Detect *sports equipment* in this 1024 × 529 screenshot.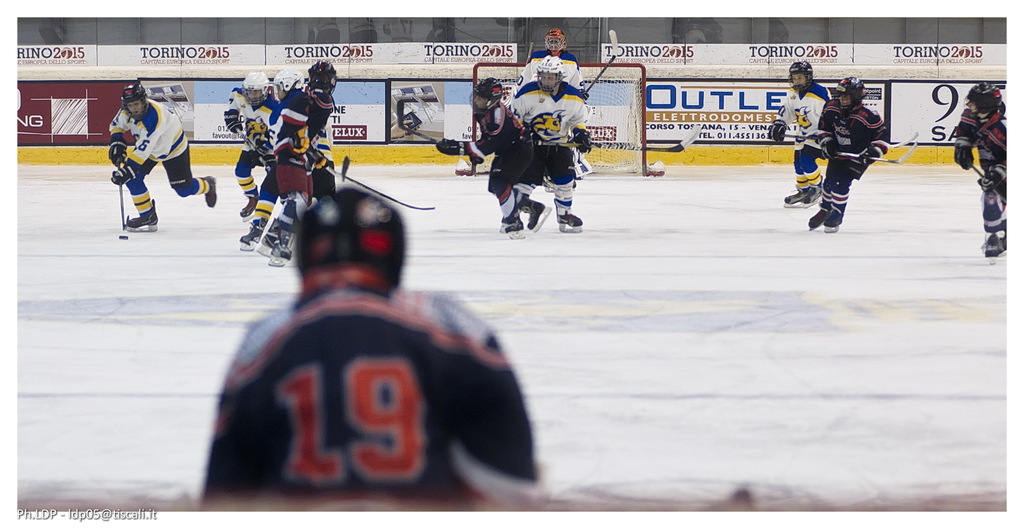
Detection: {"x1": 124, "y1": 201, "x2": 156, "y2": 232}.
